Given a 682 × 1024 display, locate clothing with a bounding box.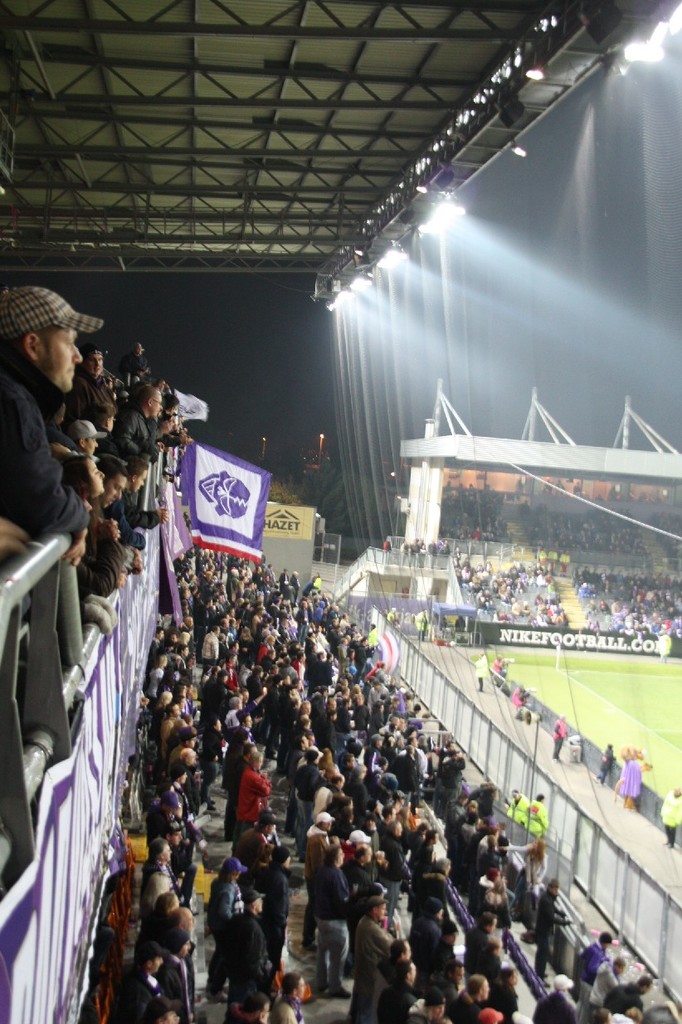
Located: x1=301 y1=817 x2=329 y2=871.
